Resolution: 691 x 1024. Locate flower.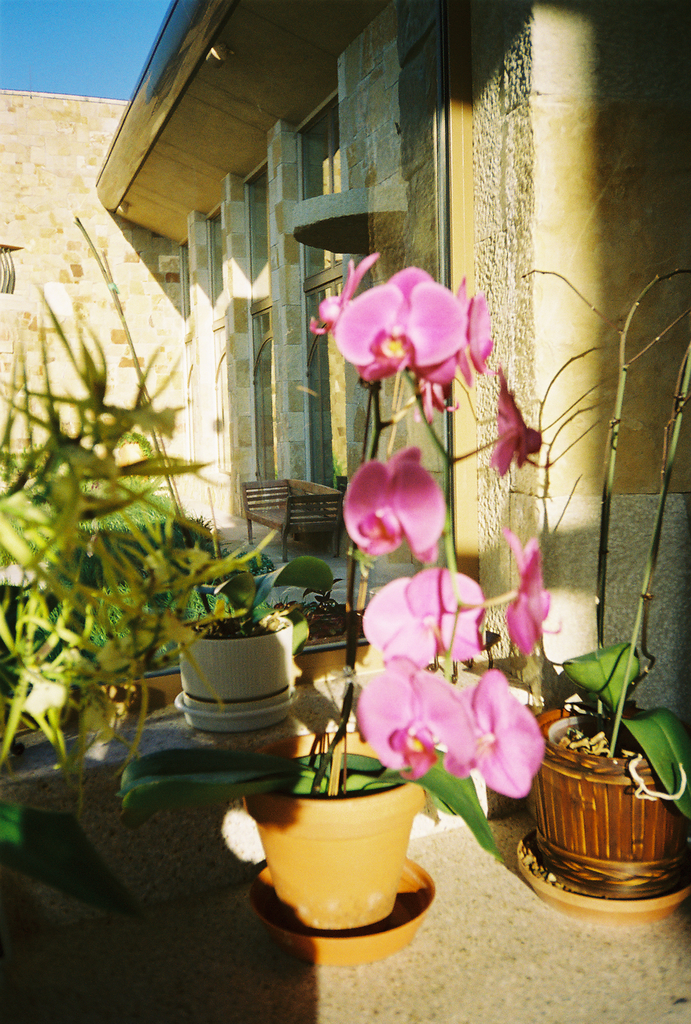
[339,668,479,783].
